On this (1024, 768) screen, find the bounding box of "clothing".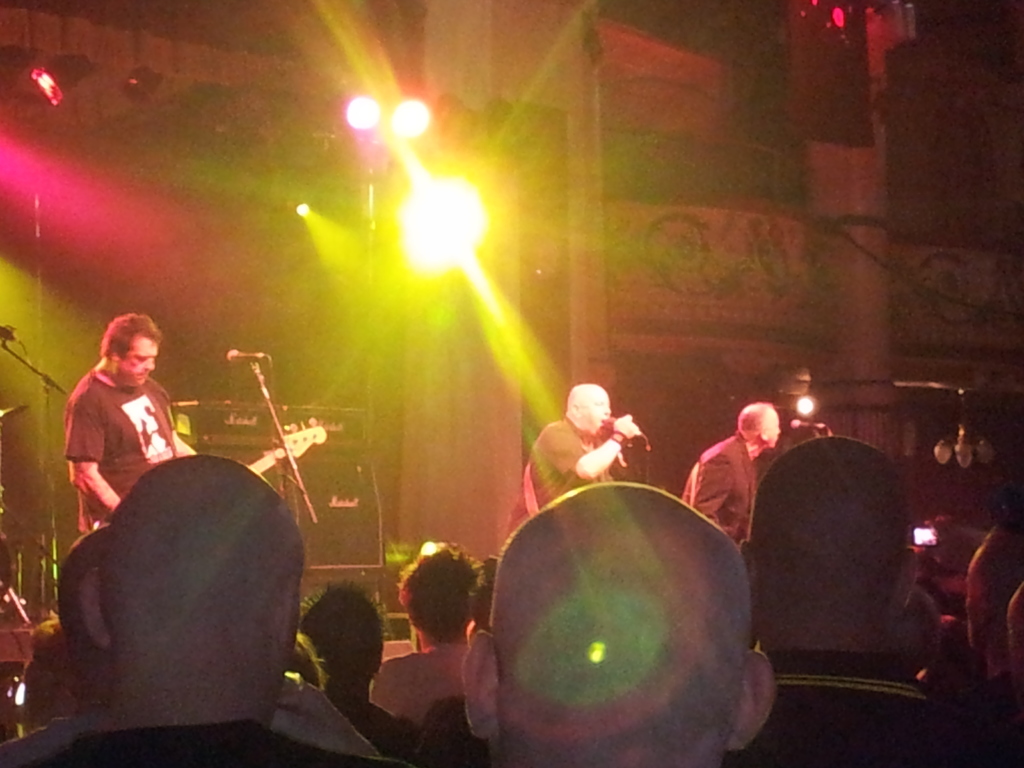
Bounding box: rect(63, 361, 182, 534).
